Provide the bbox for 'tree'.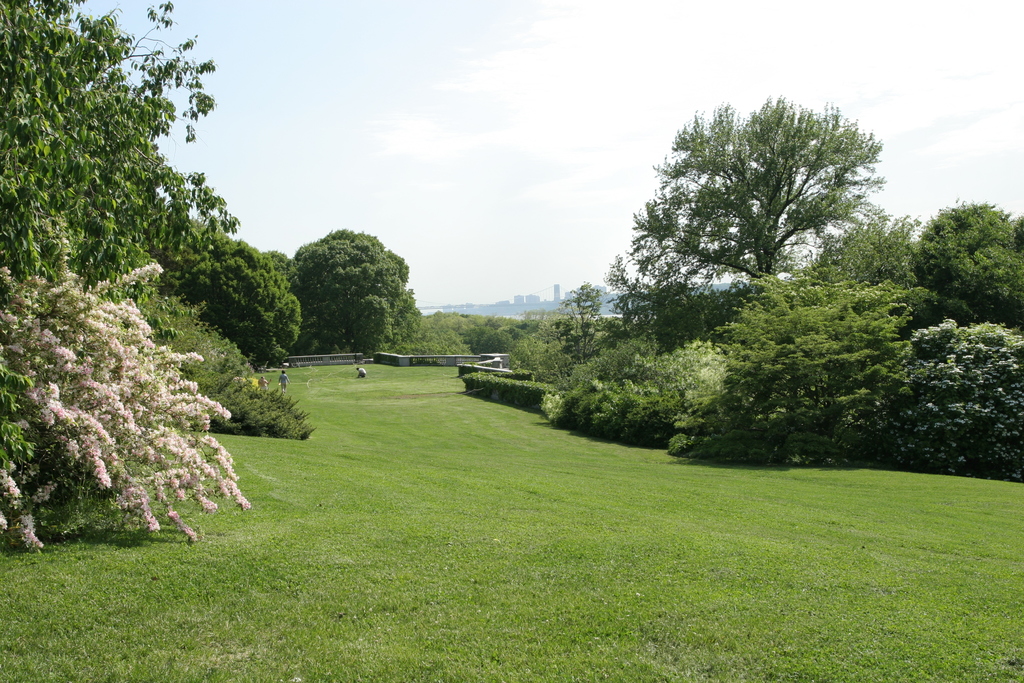
l=0, t=0, r=219, b=304.
